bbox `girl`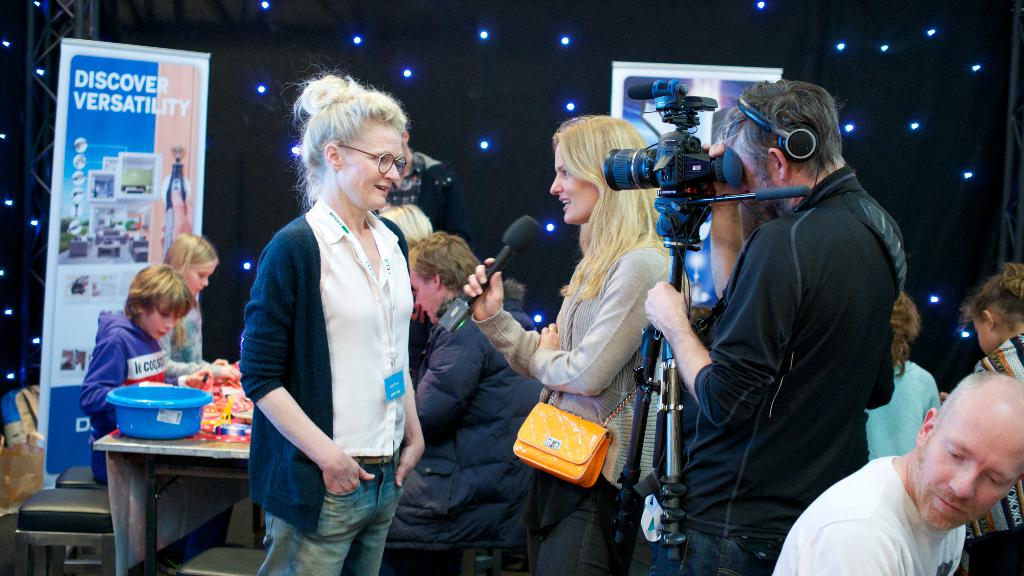
(156,230,223,387)
